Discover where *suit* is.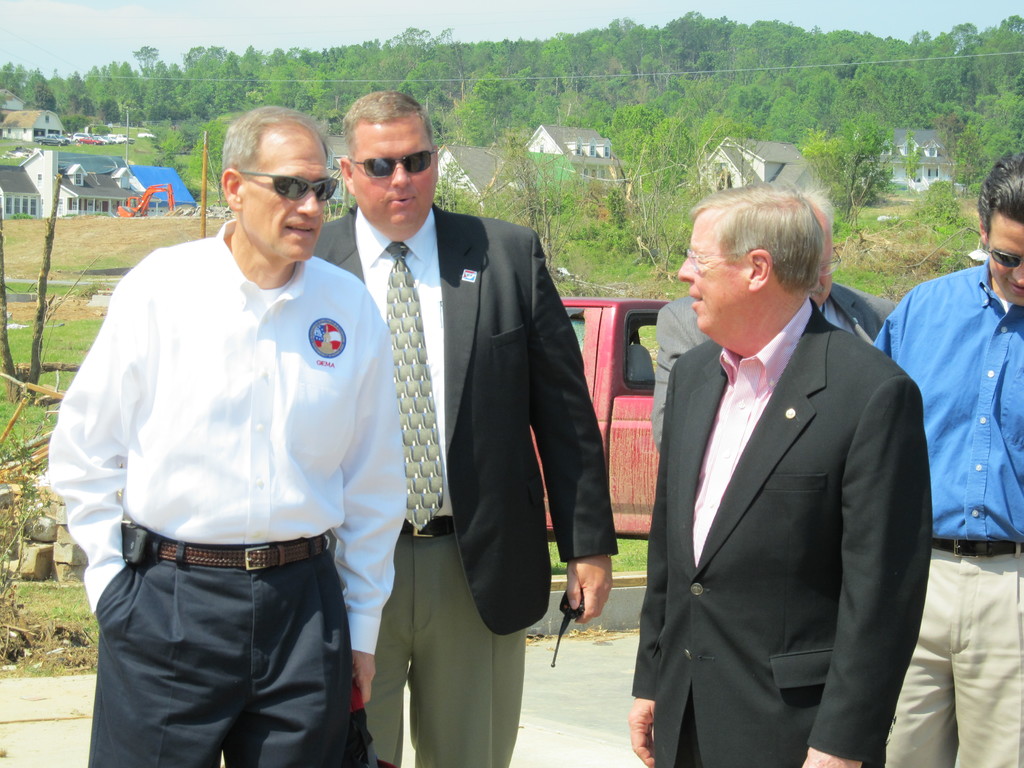
Discovered at left=308, top=211, right=616, bottom=766.
